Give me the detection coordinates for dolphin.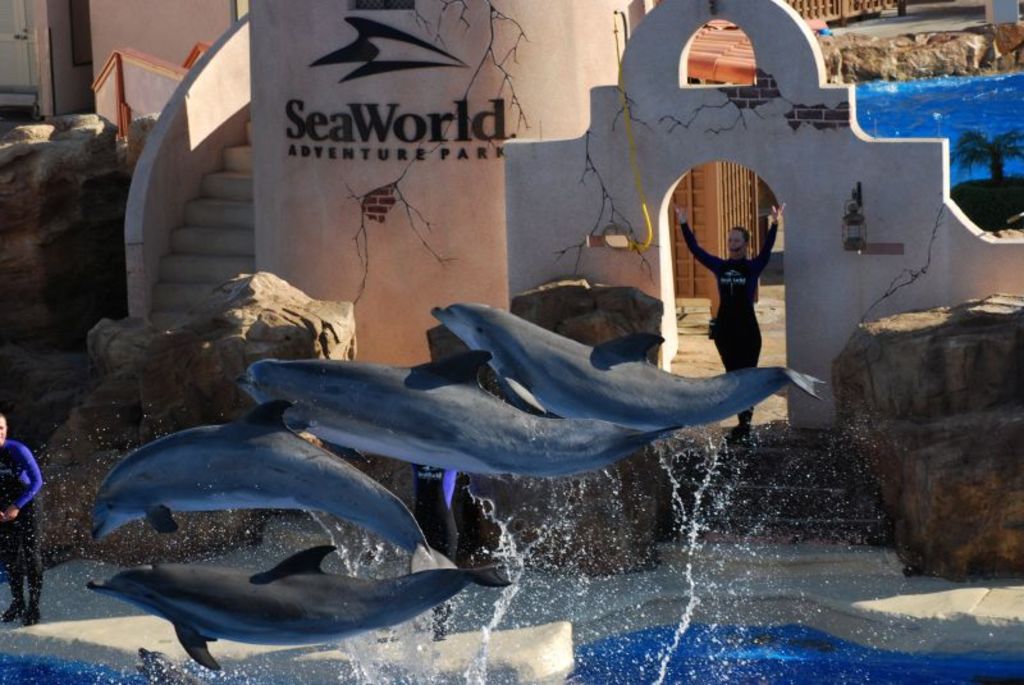
Rect(228, 346, 685, 485).
